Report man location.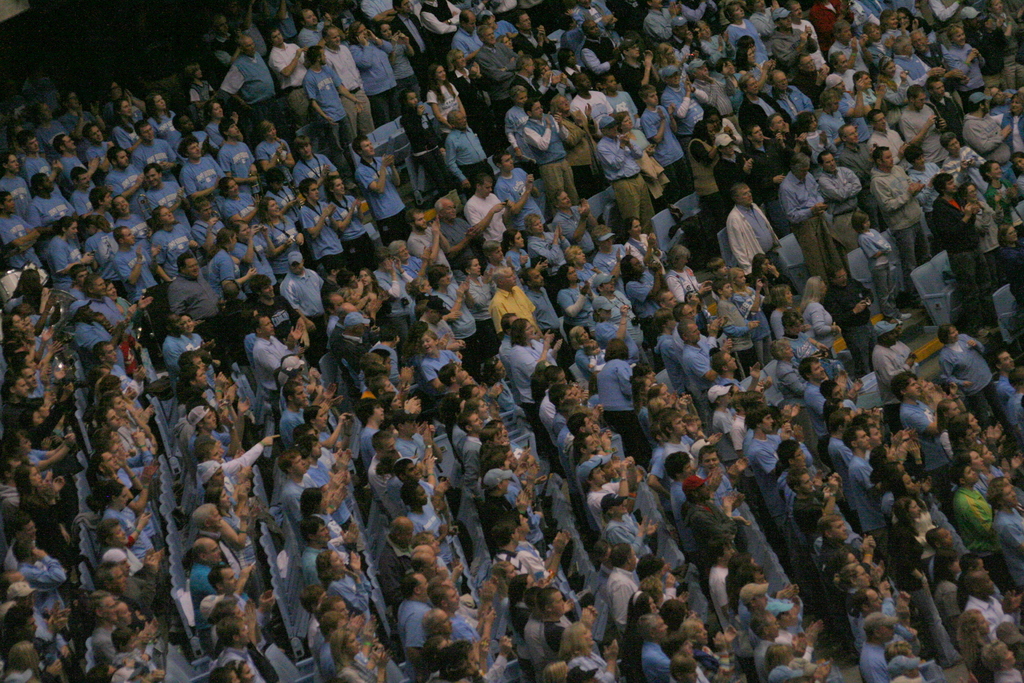
Report: bbox=(643, 81, 685, 190).
